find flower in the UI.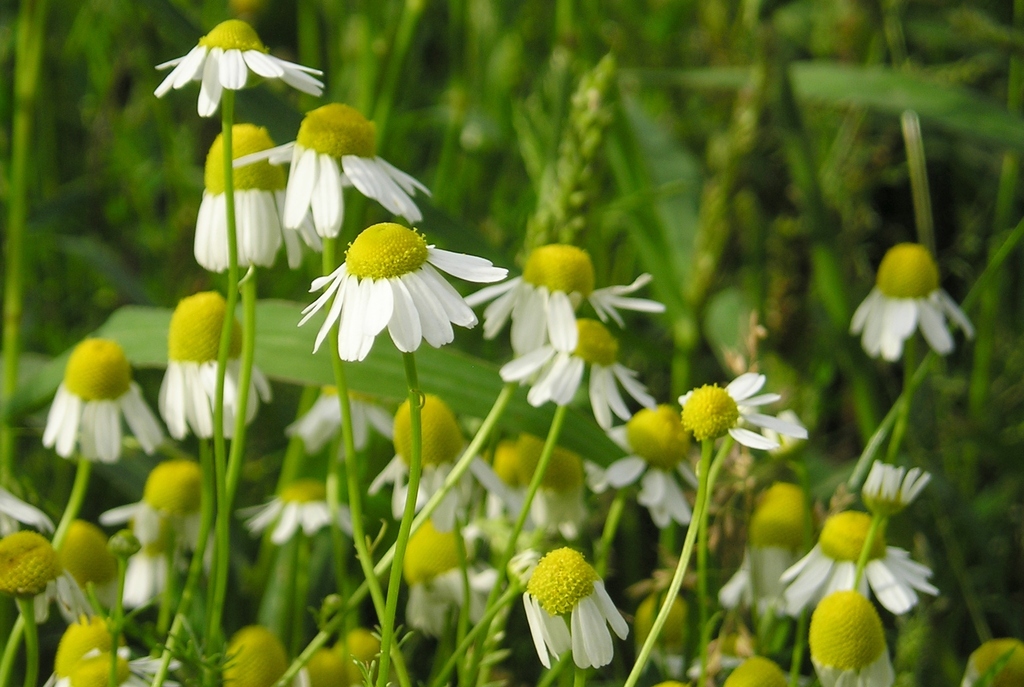
UI element at 598,424,703,533.
